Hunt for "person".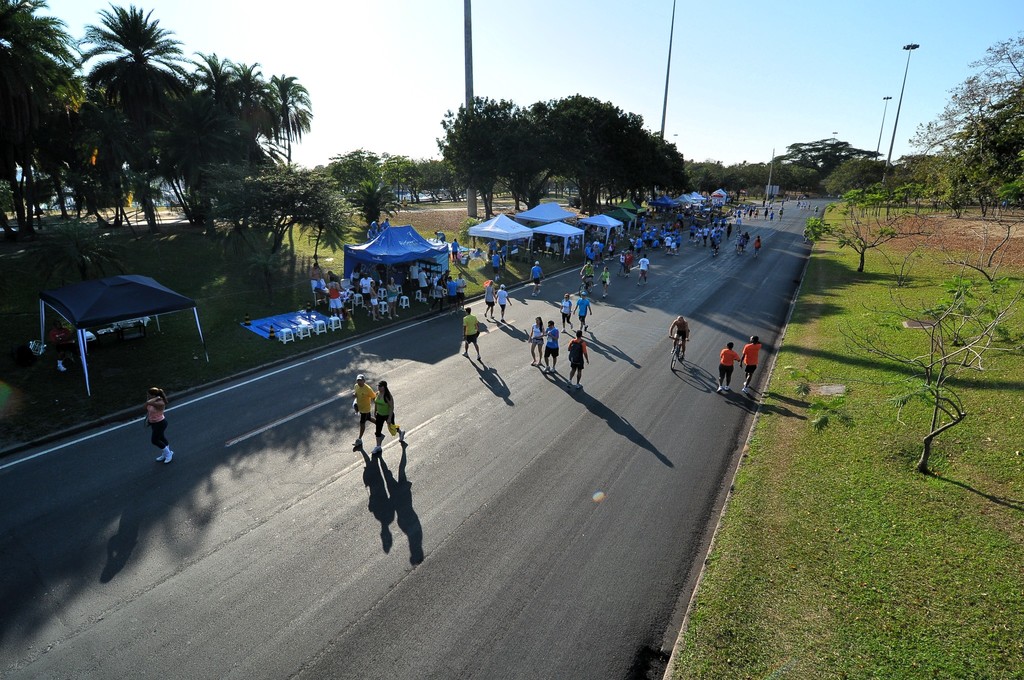
Hunted down at 623 220 684 257.
